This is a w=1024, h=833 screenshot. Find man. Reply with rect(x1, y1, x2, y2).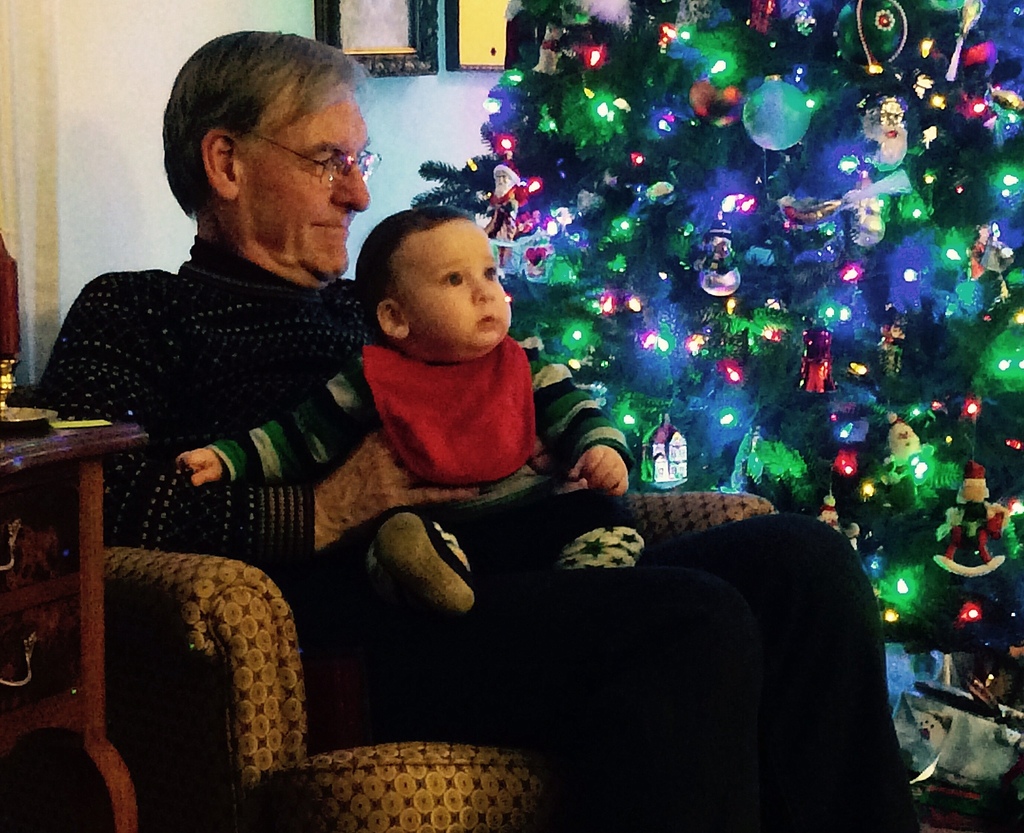
rect(887, 413, 922, 459).
